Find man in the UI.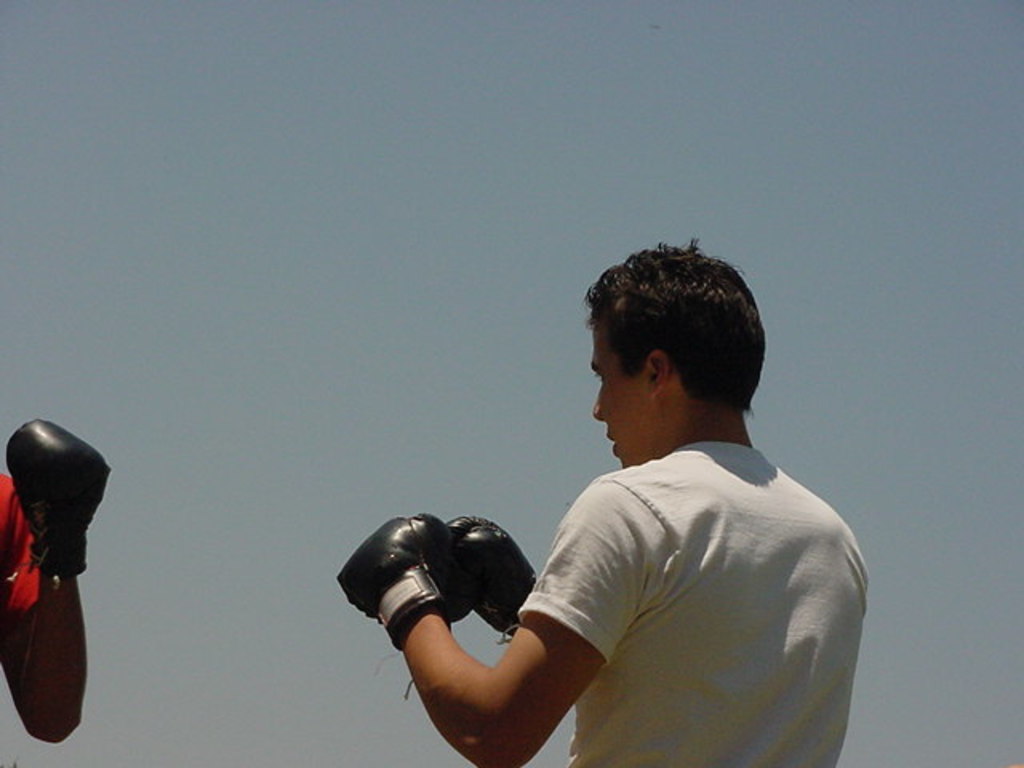
UI element at (331, 229, 864, 766).
